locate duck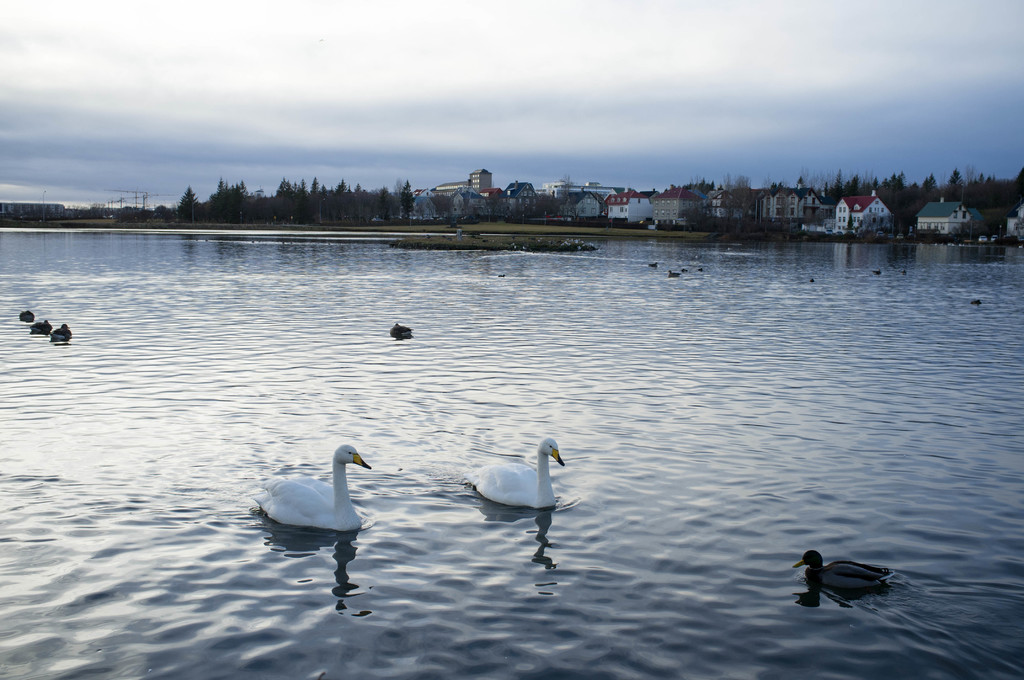
[x1=241, y1=438, x2=367, y2=543]
